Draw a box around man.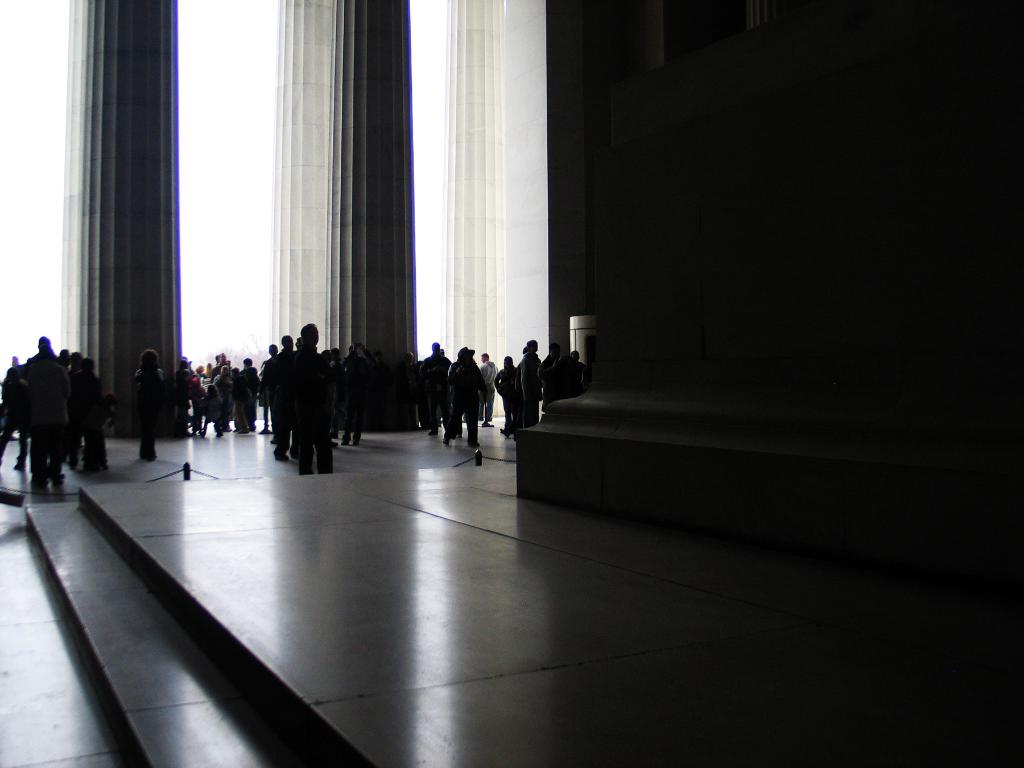
left=415, top=340, right=454, bottom=435.
